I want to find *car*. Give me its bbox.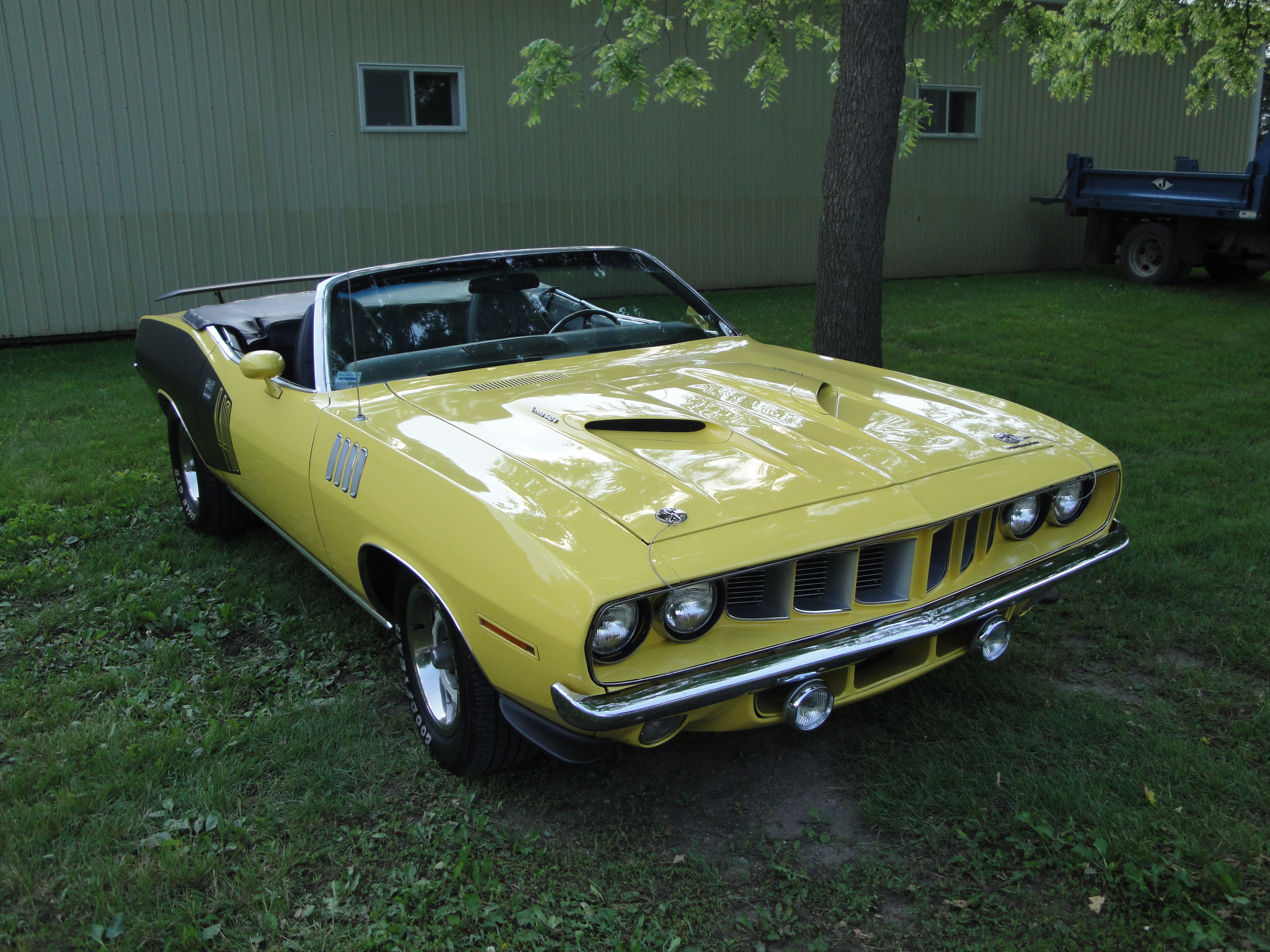
x1=43, y1=80, x2=359, y2=245.
